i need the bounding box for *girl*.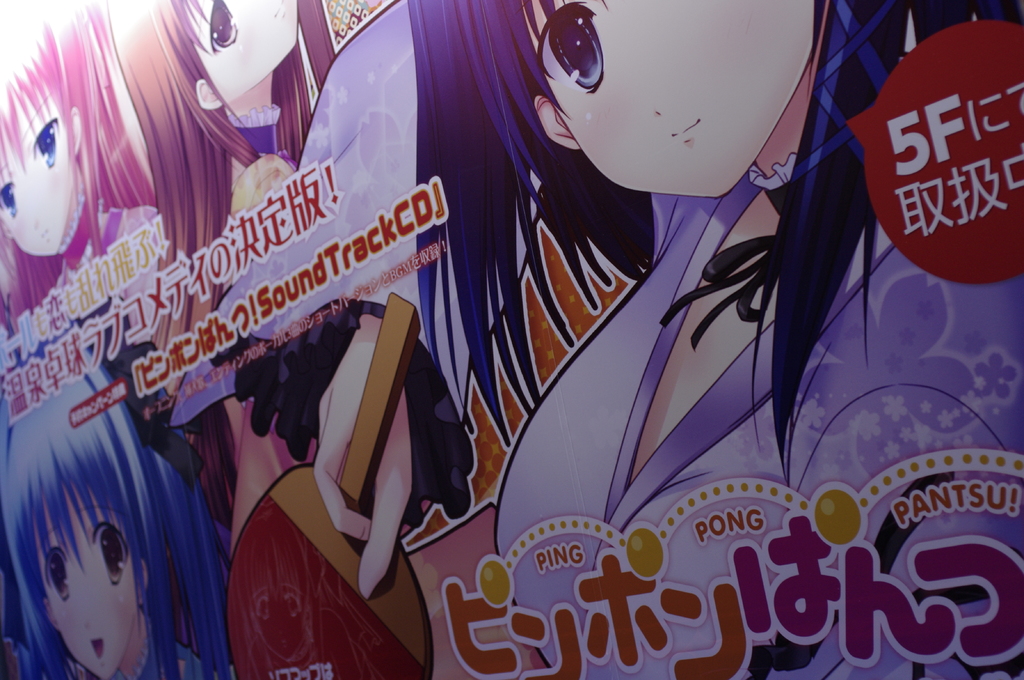
Here it is: box(110, 0, 330, 273).
